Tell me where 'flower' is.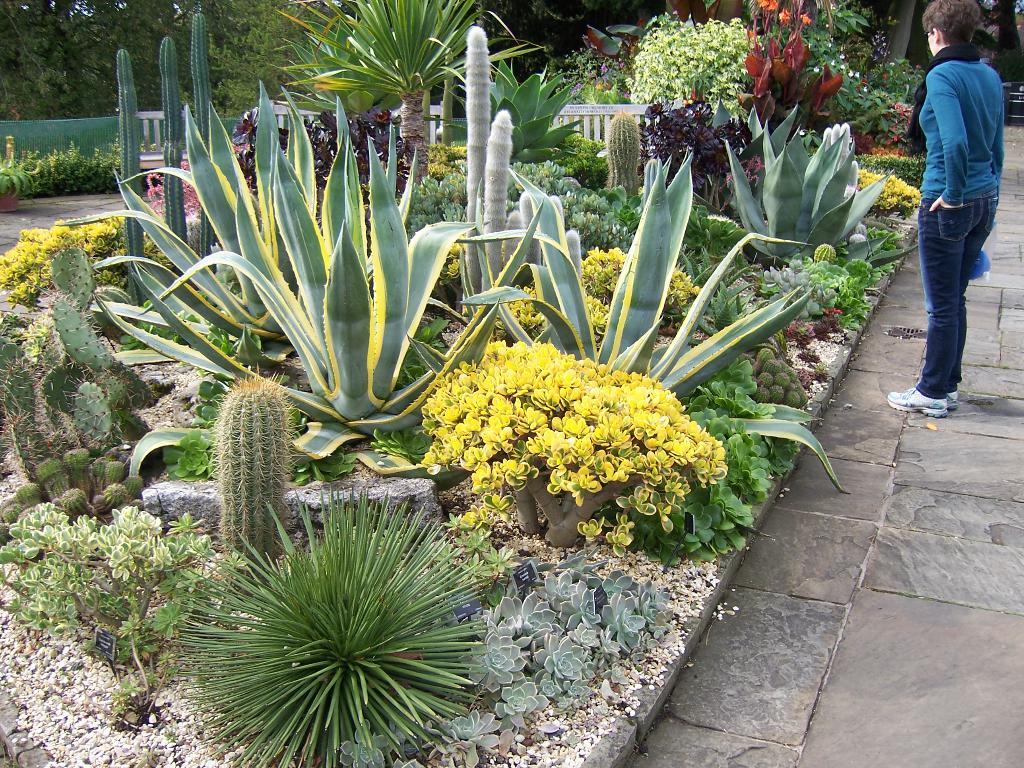
'flower' is at crop(832, 61, 833, 67).
